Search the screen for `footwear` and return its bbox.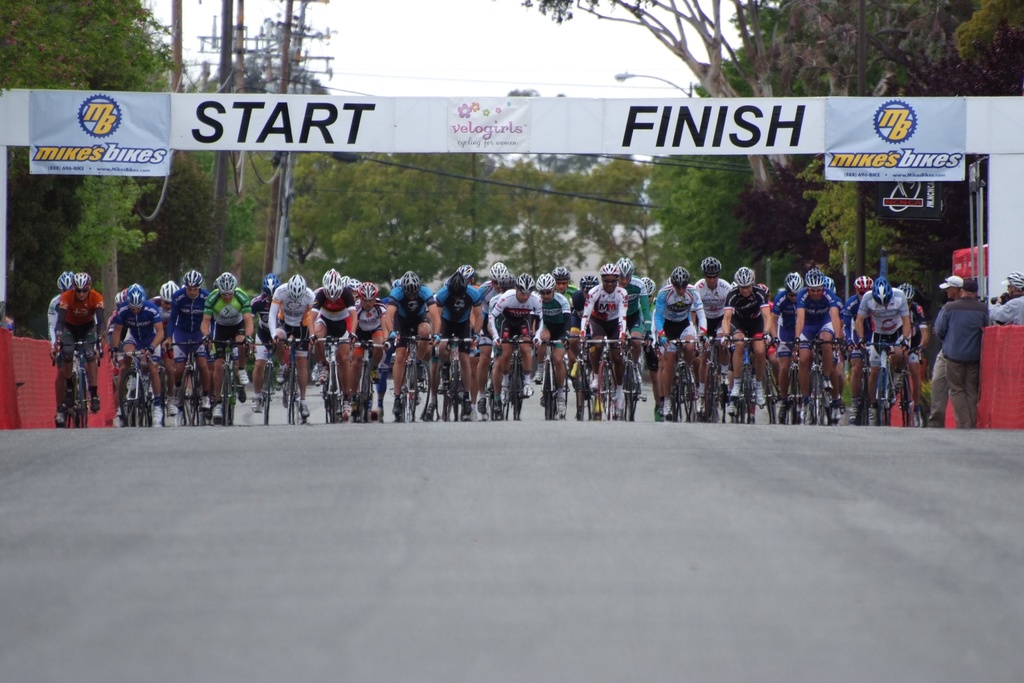
Found: <bbox>557, 393, 567, 417</bbox>.
